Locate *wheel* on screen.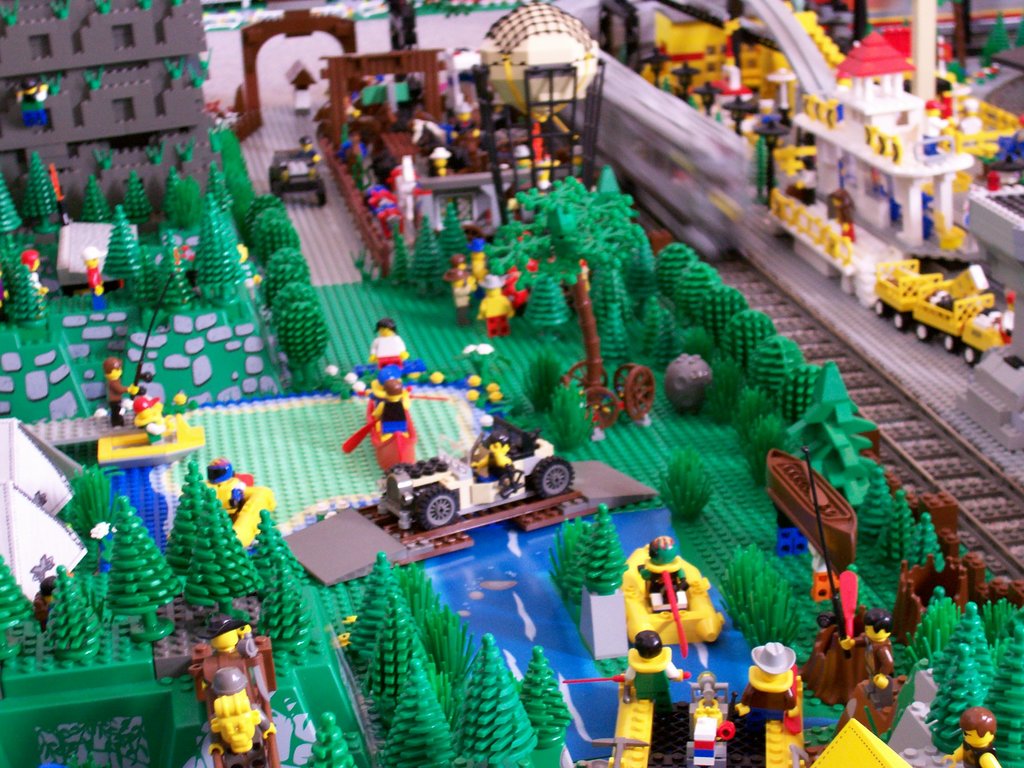
On screen at <bbox>268, 166, 276, 189</bbox>.
